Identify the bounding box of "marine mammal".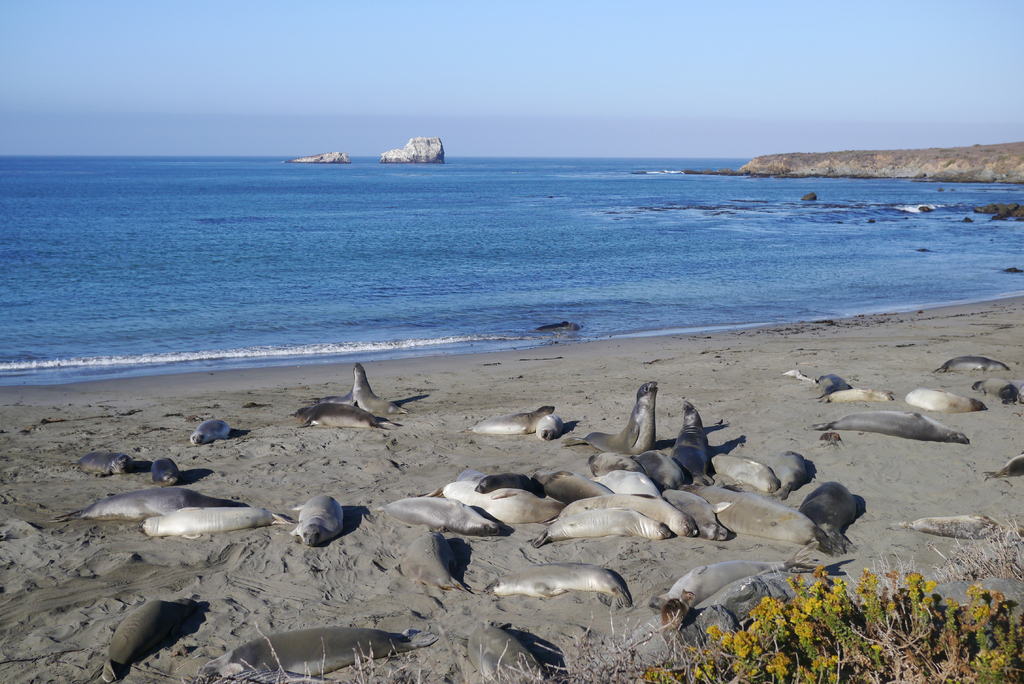
<box>55,487,214,521</box>.
